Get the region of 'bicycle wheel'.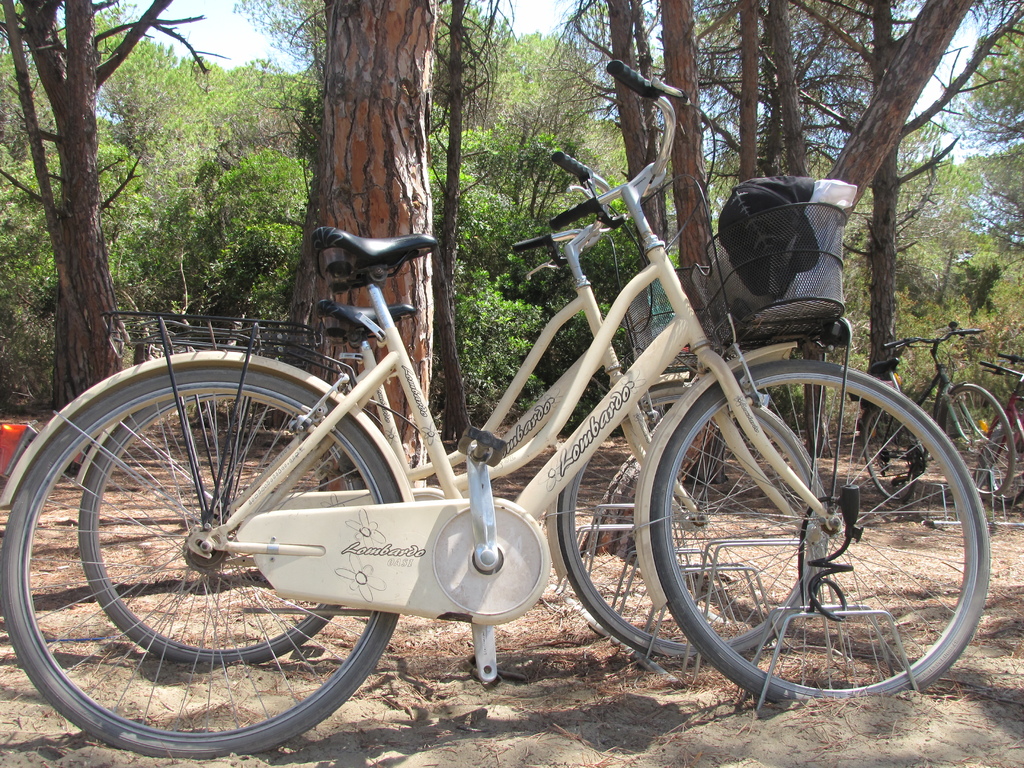
<box>554,376,832,664</box>.
